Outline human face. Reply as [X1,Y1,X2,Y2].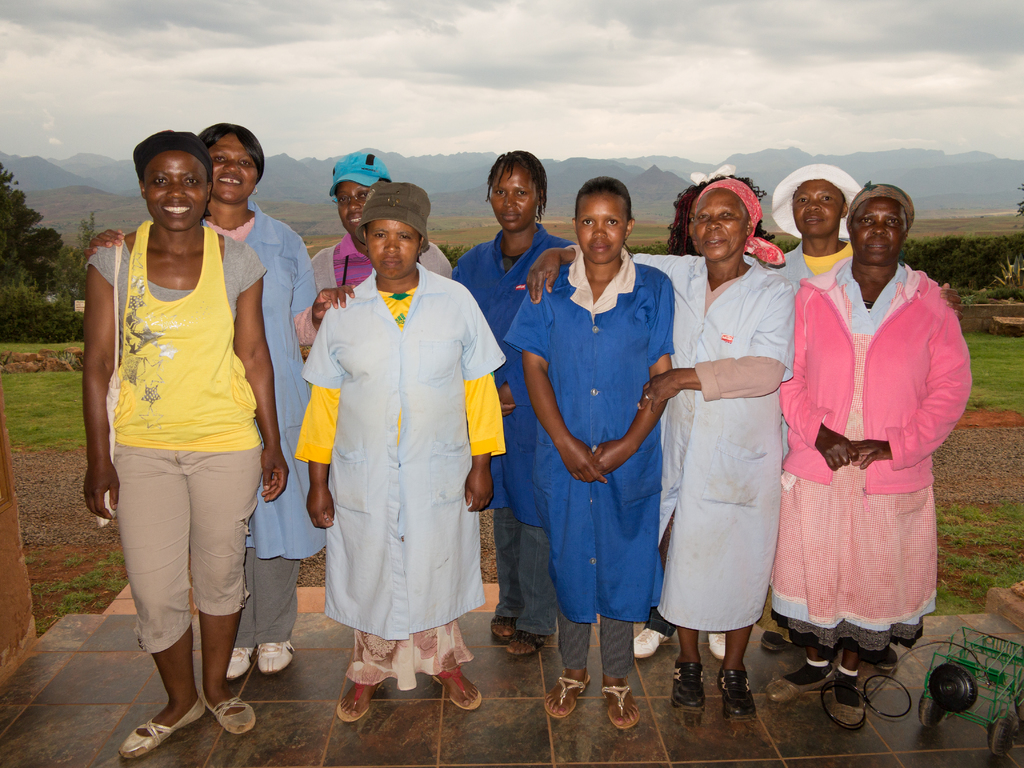
[335,180,367,232].
